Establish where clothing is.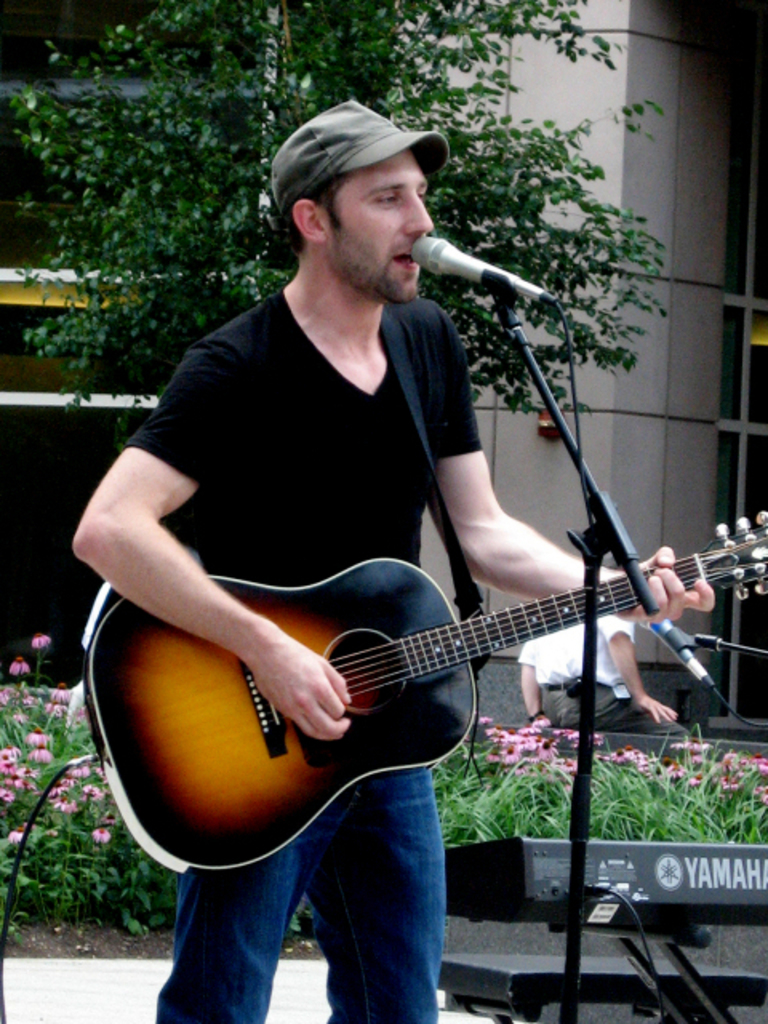
Established at 118, 294, 486, 1022.
